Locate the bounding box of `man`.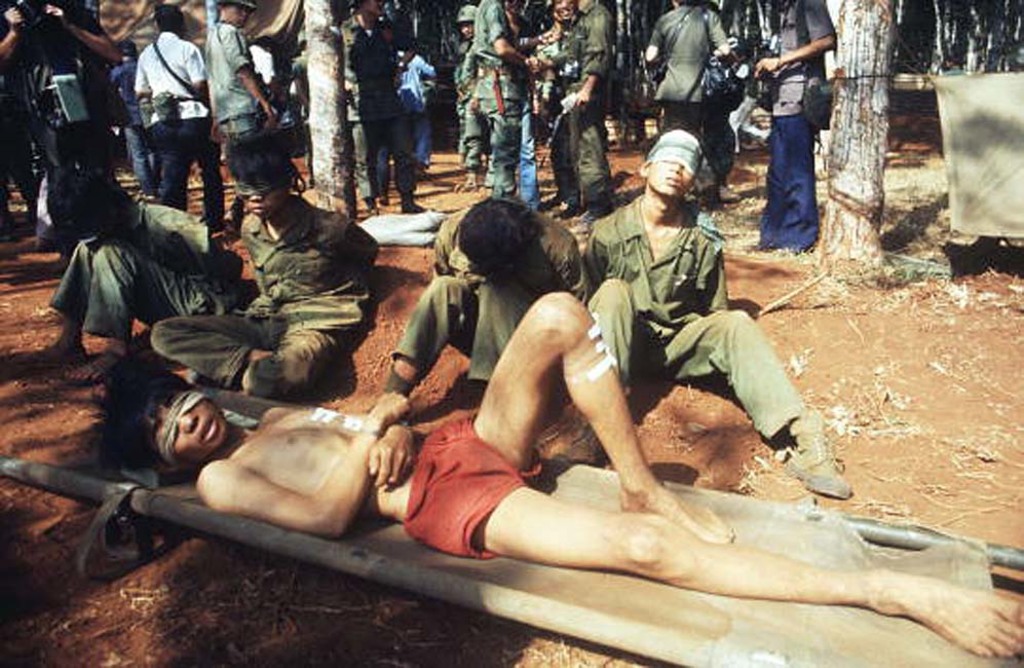
Bounding box: (464, 0, 533, 198).
